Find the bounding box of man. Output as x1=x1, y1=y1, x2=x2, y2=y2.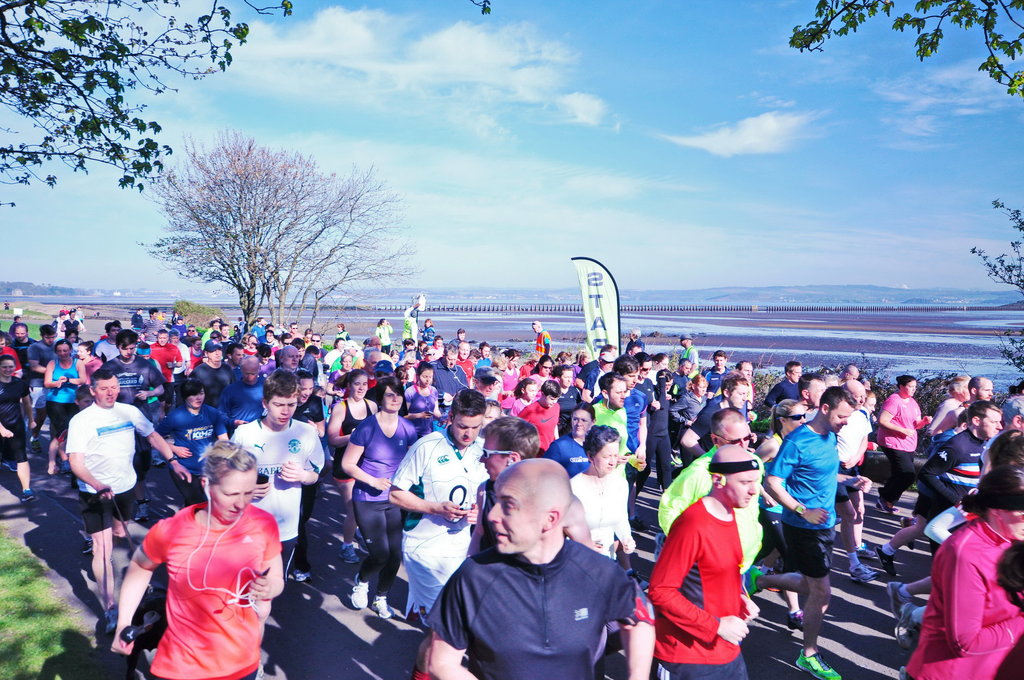
x1=271, y1=349, x2=321, y2=396.
